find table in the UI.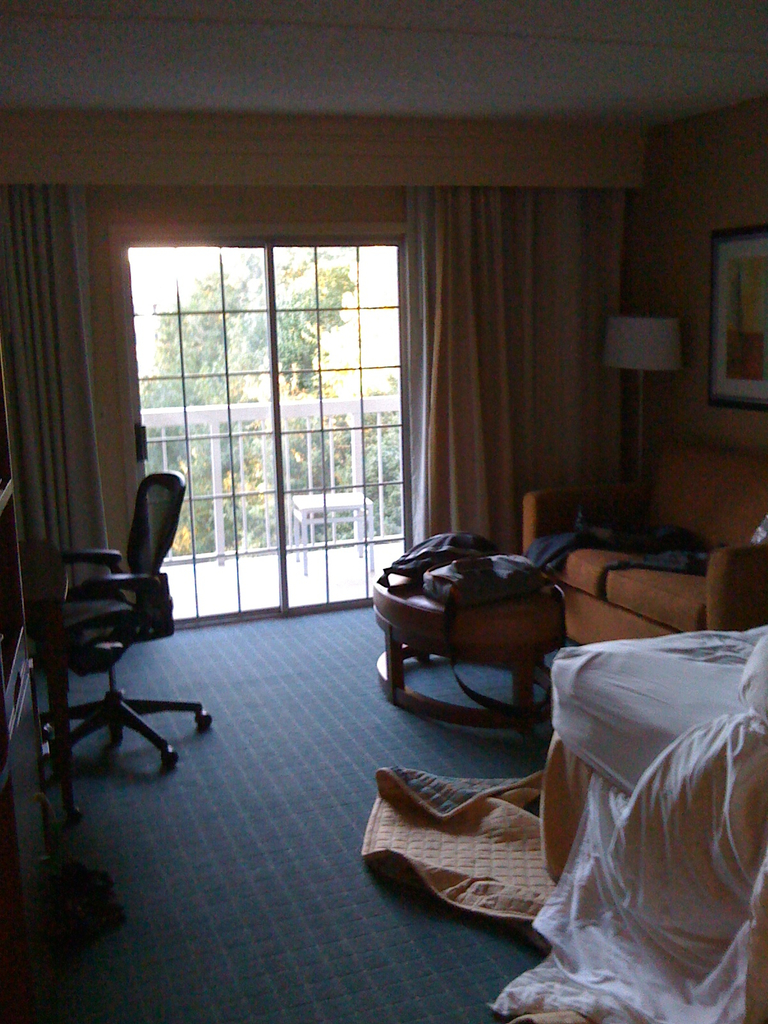
UI element at 356, 540, 592, 724.
